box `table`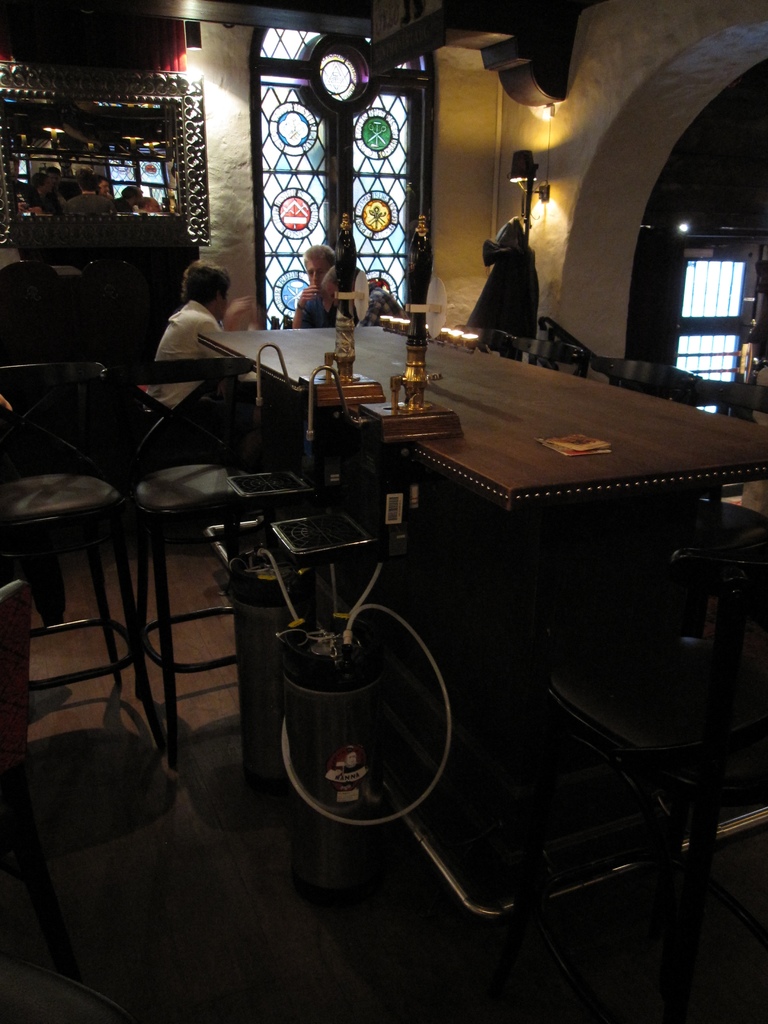
rect(135, 300, 709, 988)
